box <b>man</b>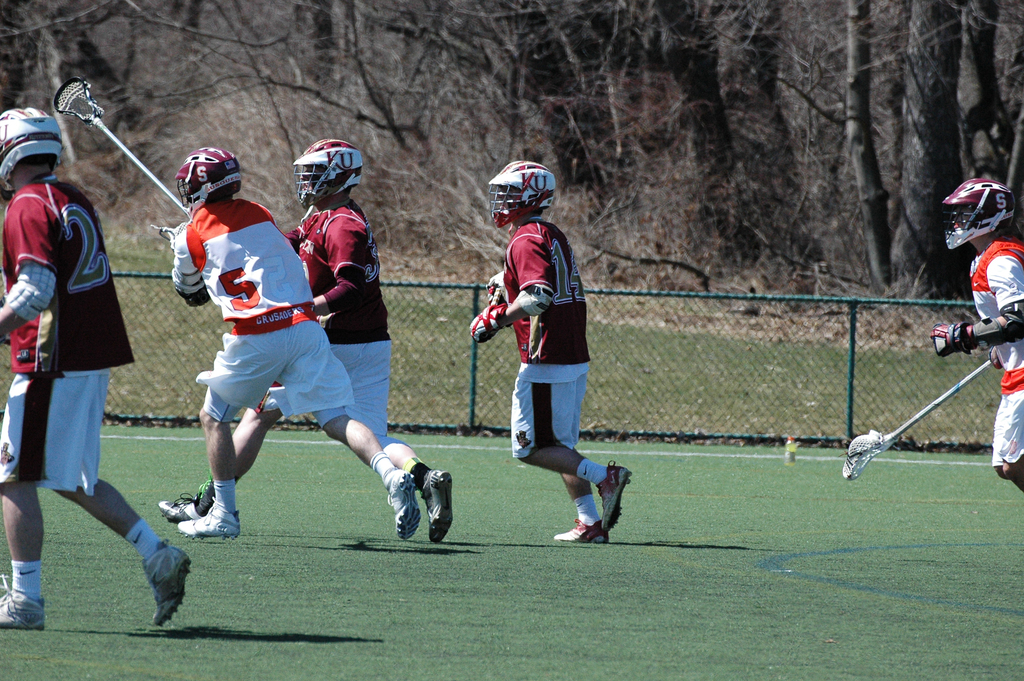
bbox=[465, 160, 635, 544]
